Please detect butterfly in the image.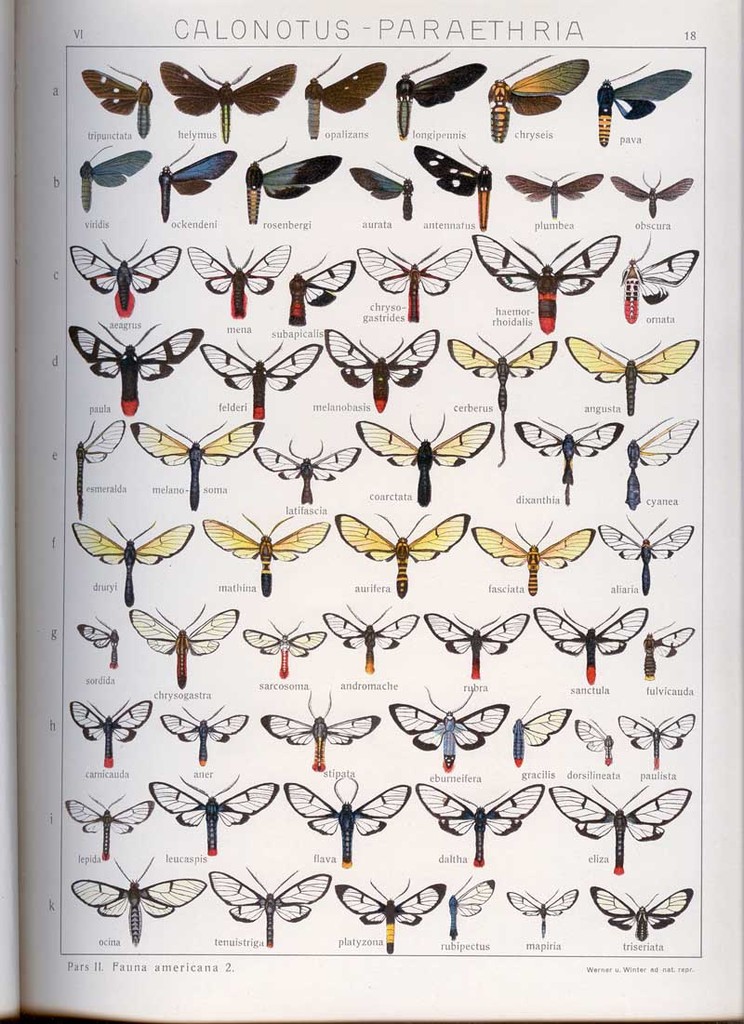
419 774 547 871.
